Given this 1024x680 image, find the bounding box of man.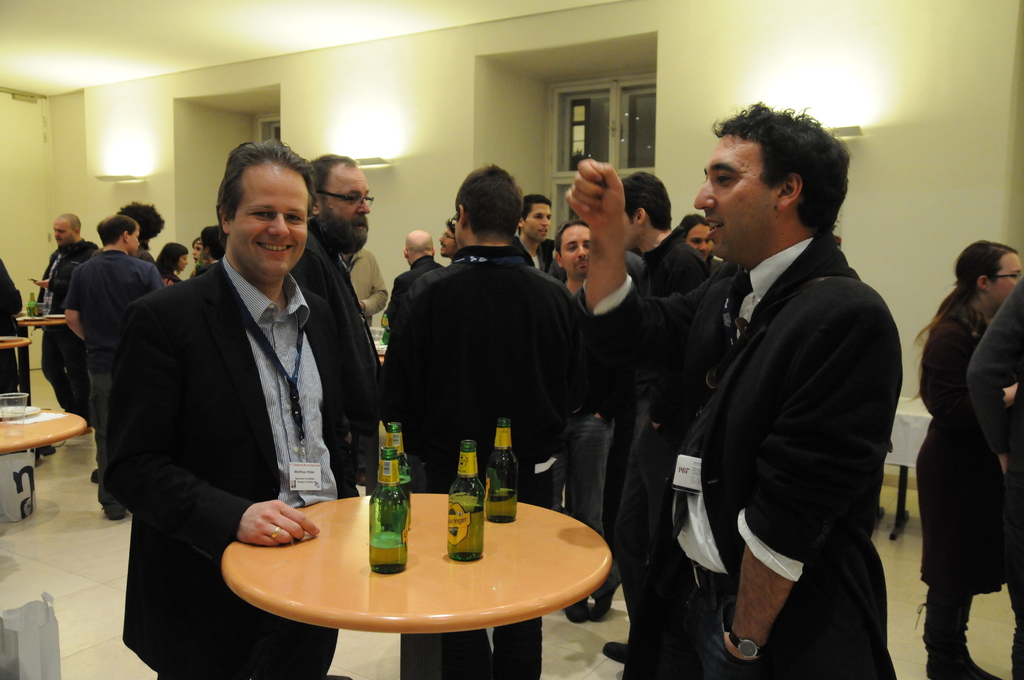
rect(518, 196, 561, 276).
